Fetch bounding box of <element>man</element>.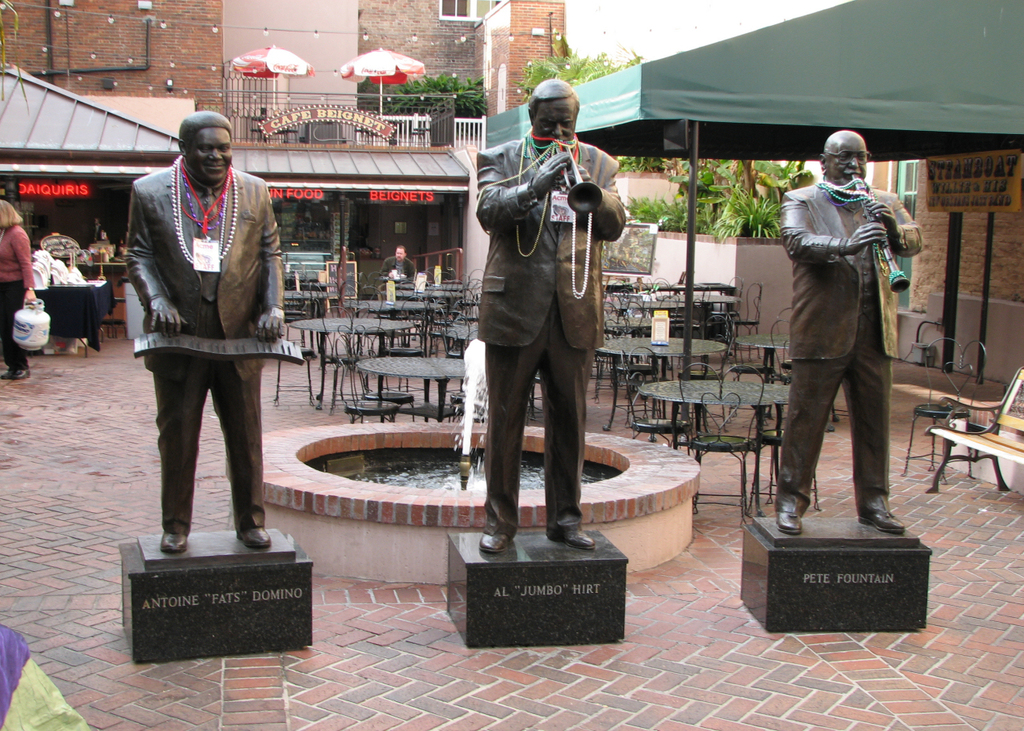
Bbox: <bbox>116, 107, 298, 552</bbox>.
